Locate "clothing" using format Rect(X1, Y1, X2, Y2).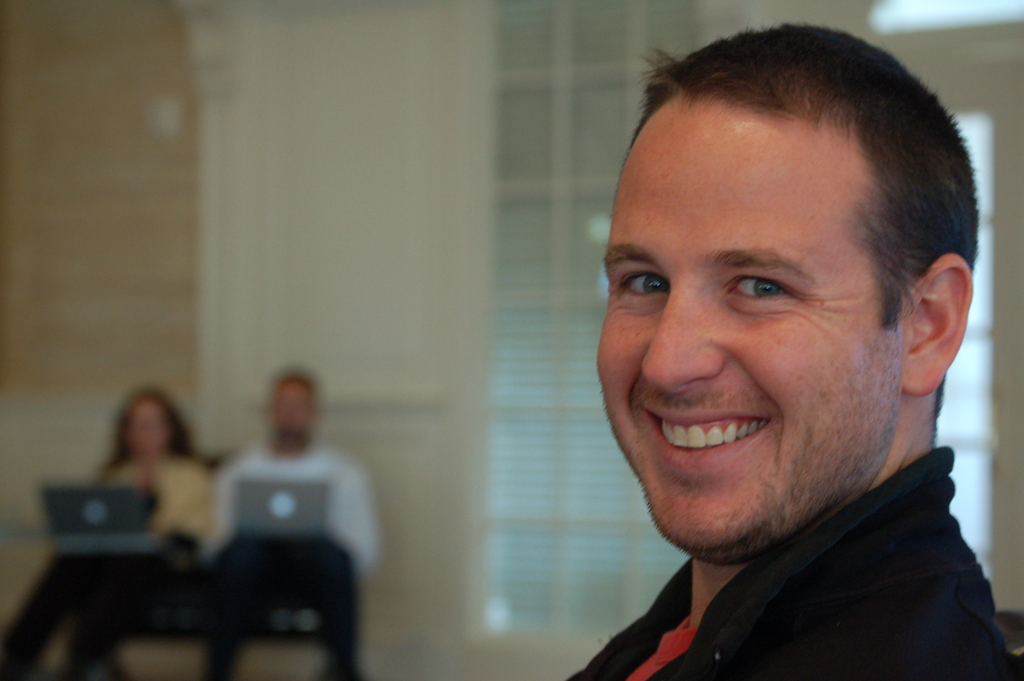
Rect(0, 446, 221, 680).
